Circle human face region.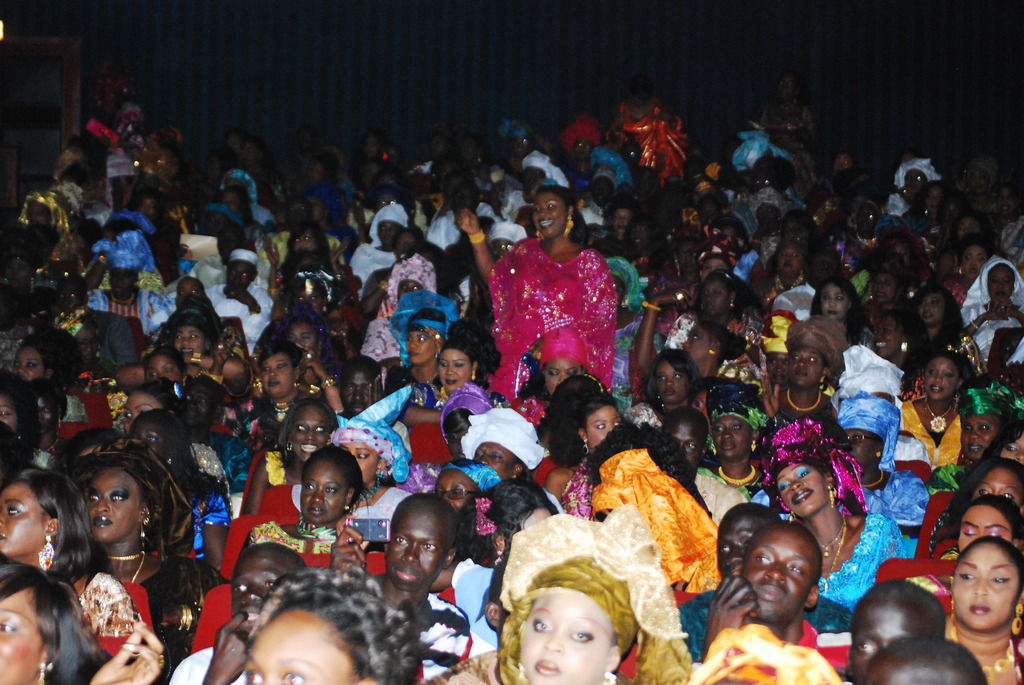
Region: region(855, 607, 926, 678).
